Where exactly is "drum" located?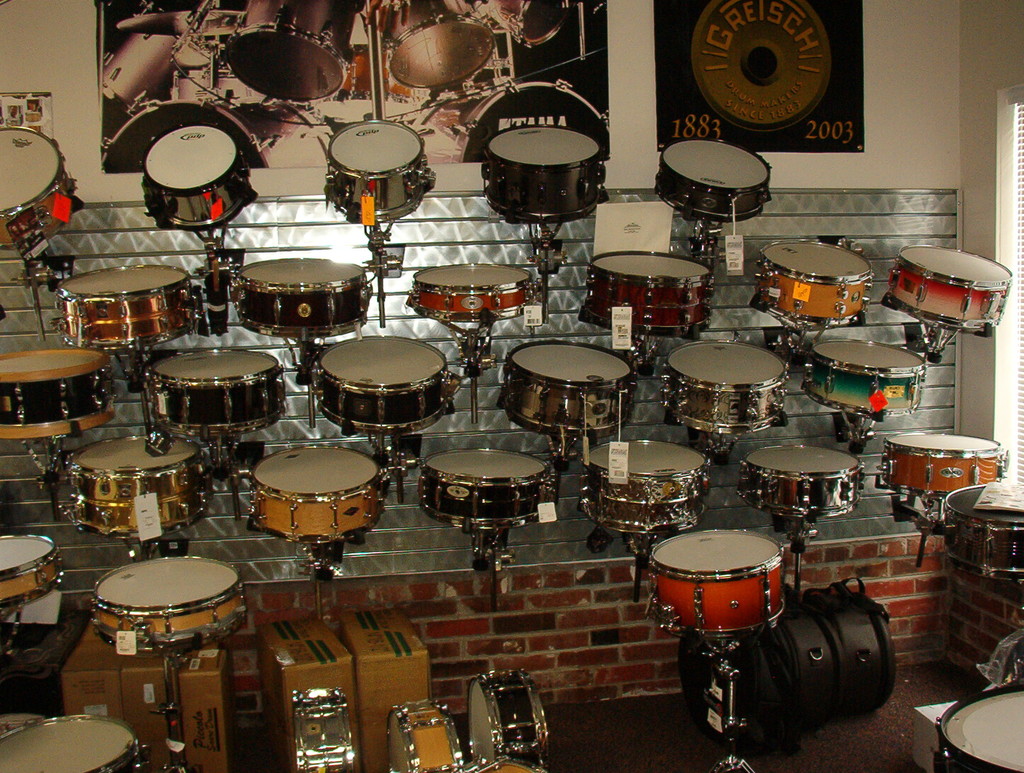
Its bounding box is BBox(0, 714, 153, 772).
